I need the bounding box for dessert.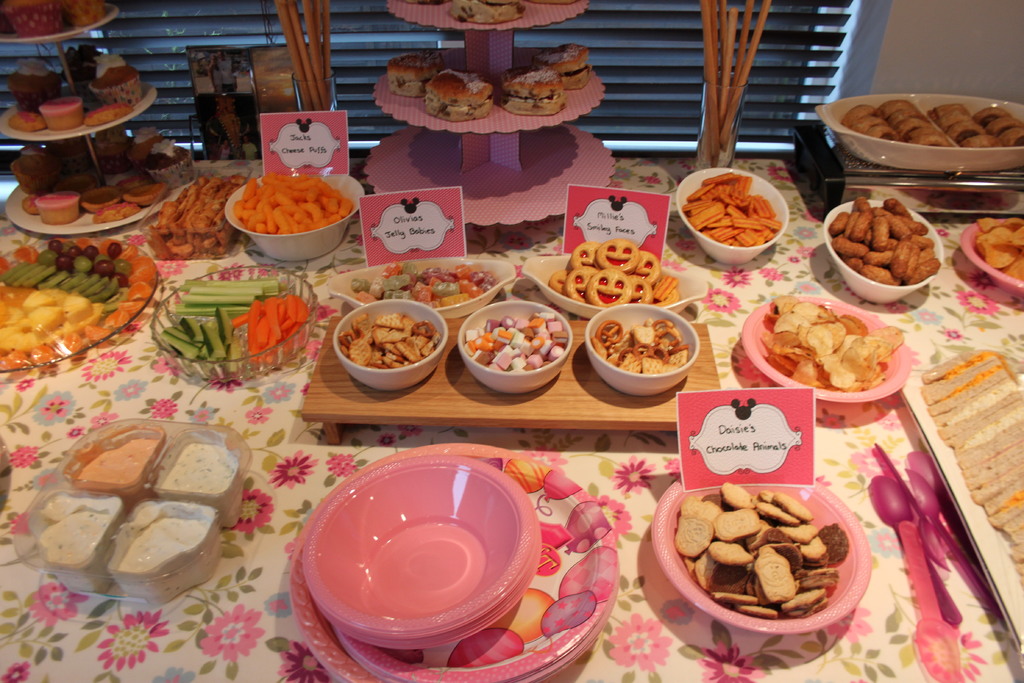
Here it is: x1=496 y1=66 x2=566 y2=114.
